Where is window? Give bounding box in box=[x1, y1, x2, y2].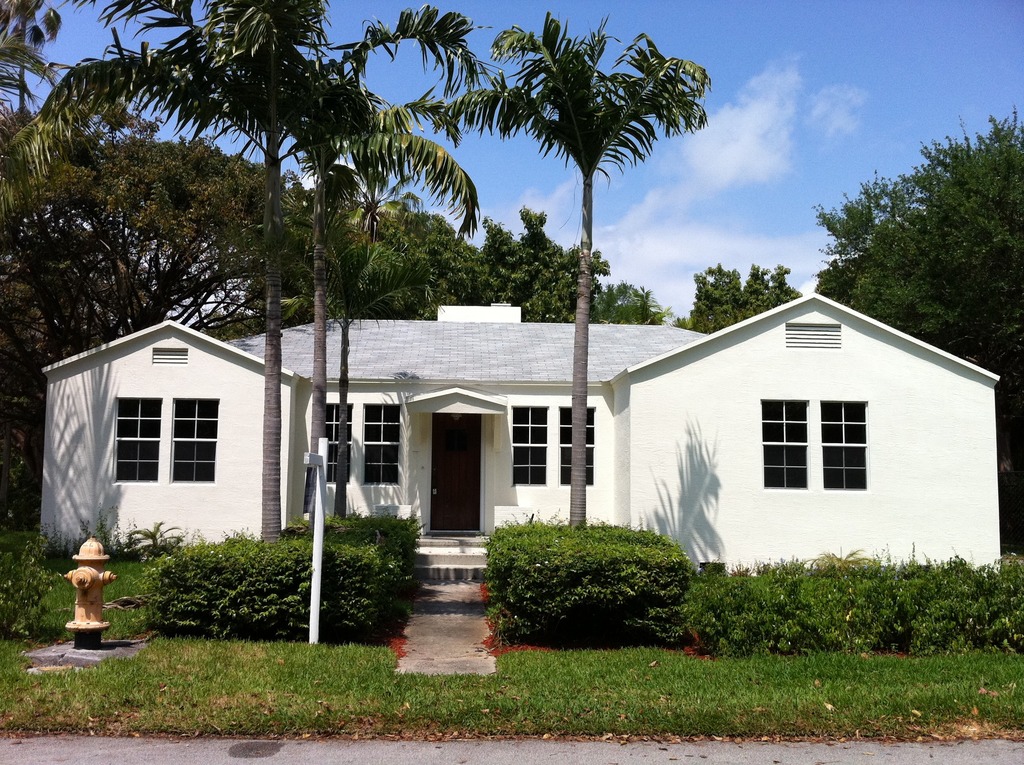
box=[758, 399, 809, 487].
